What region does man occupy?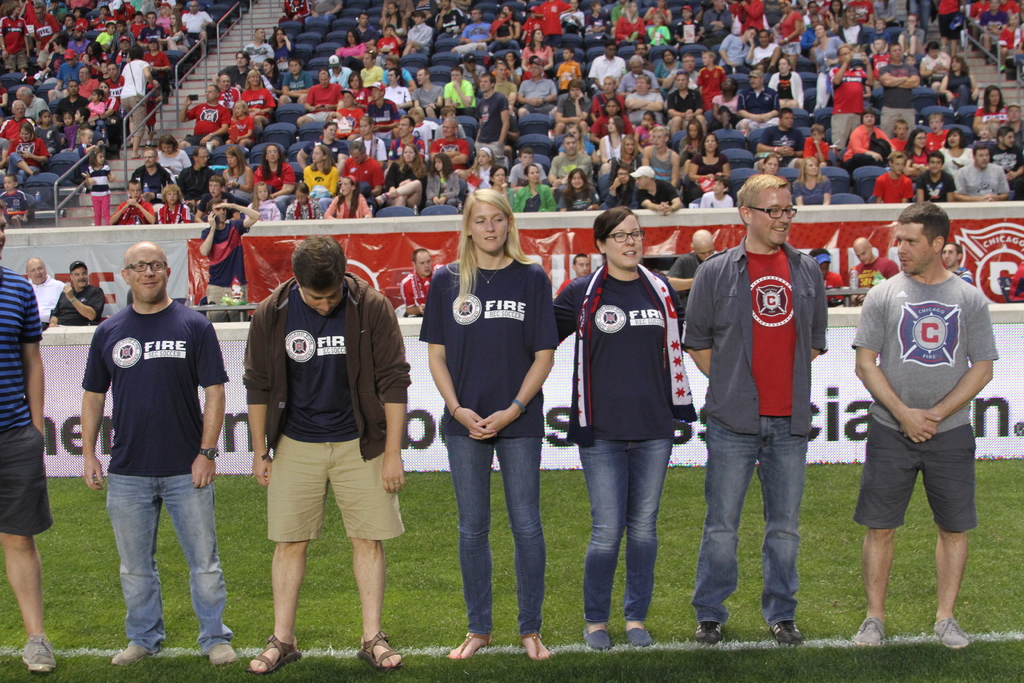
pyautogui.locateOnScreen(130, 146, 173, 211).
